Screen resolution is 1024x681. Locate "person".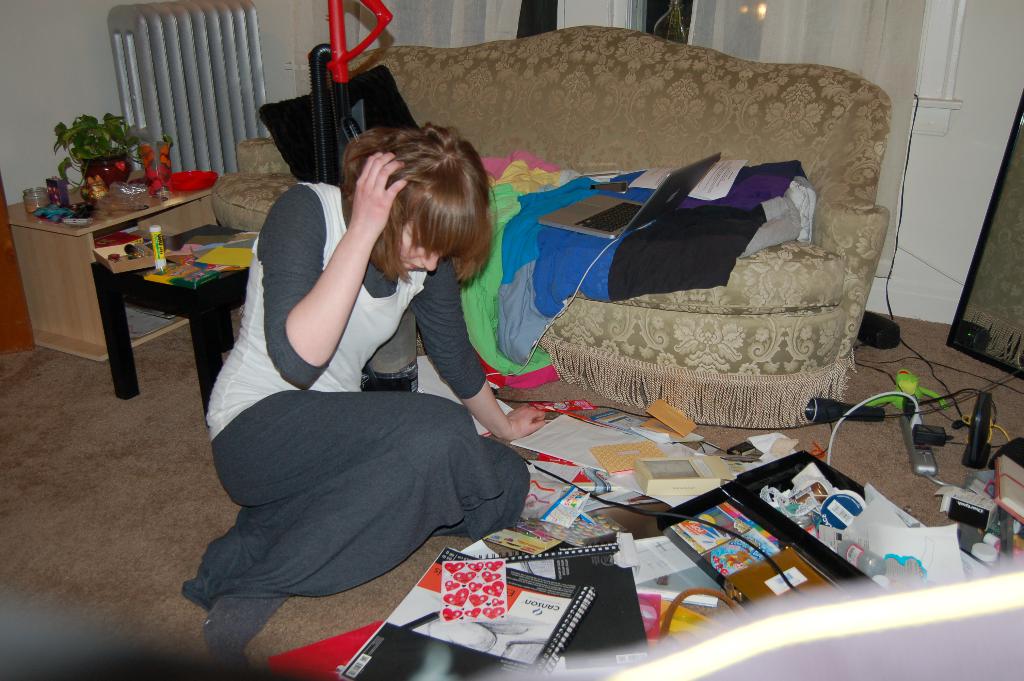
Rect(180, 124, 547, 656).
